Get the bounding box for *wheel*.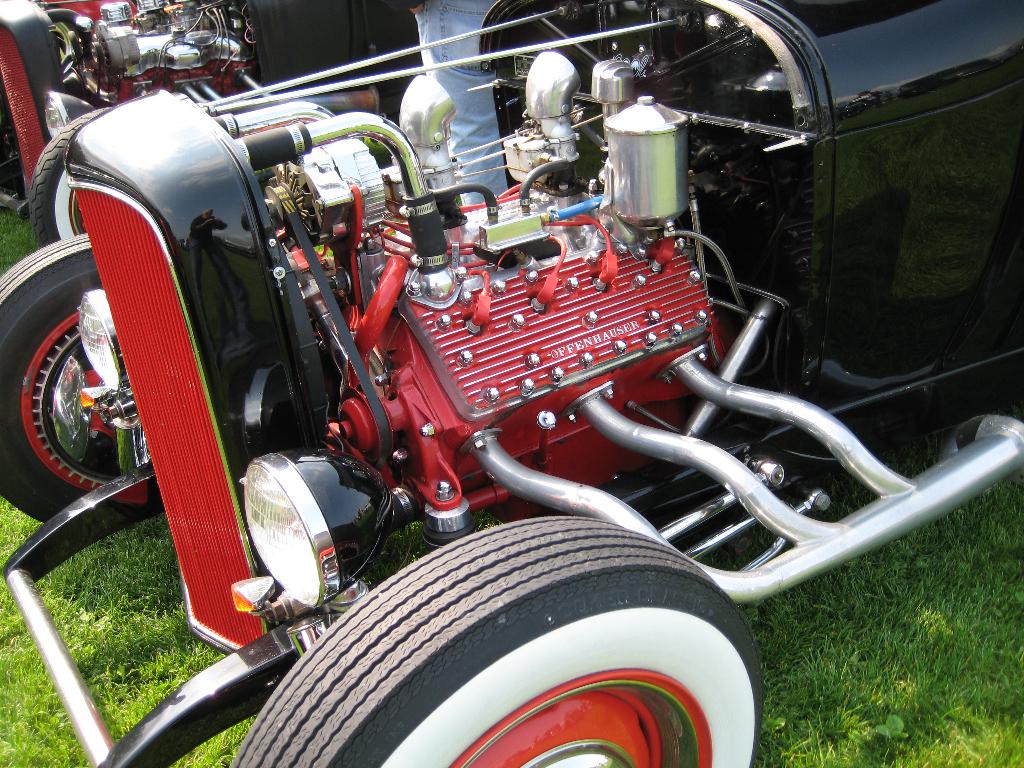
x1=230 y1=519 x2=765 y2=767.
